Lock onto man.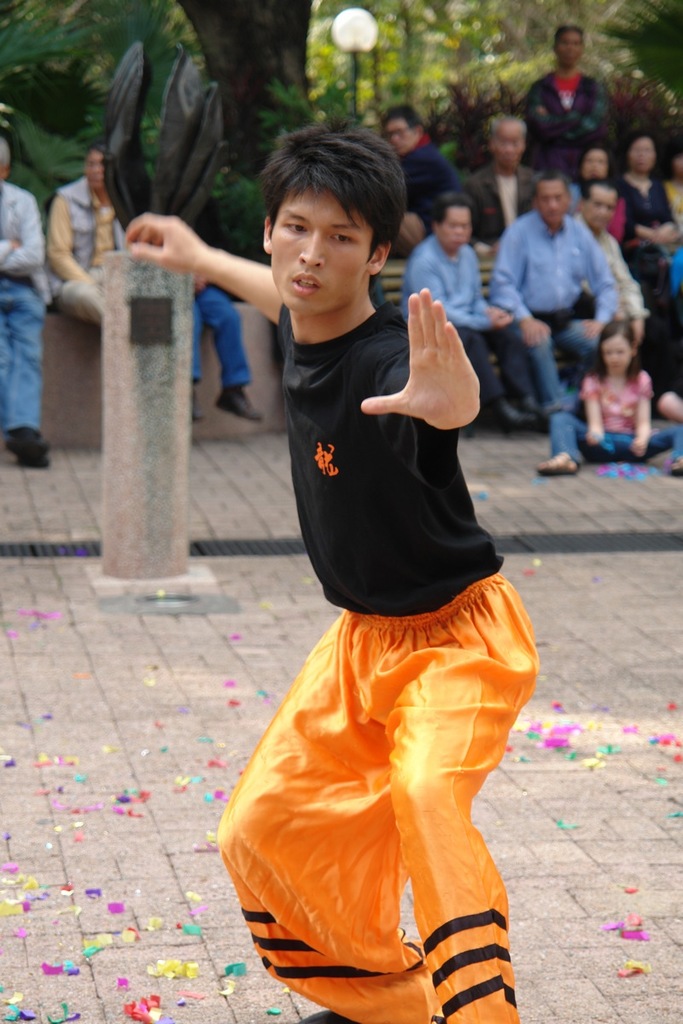
Locked: 473:114:551:240.
